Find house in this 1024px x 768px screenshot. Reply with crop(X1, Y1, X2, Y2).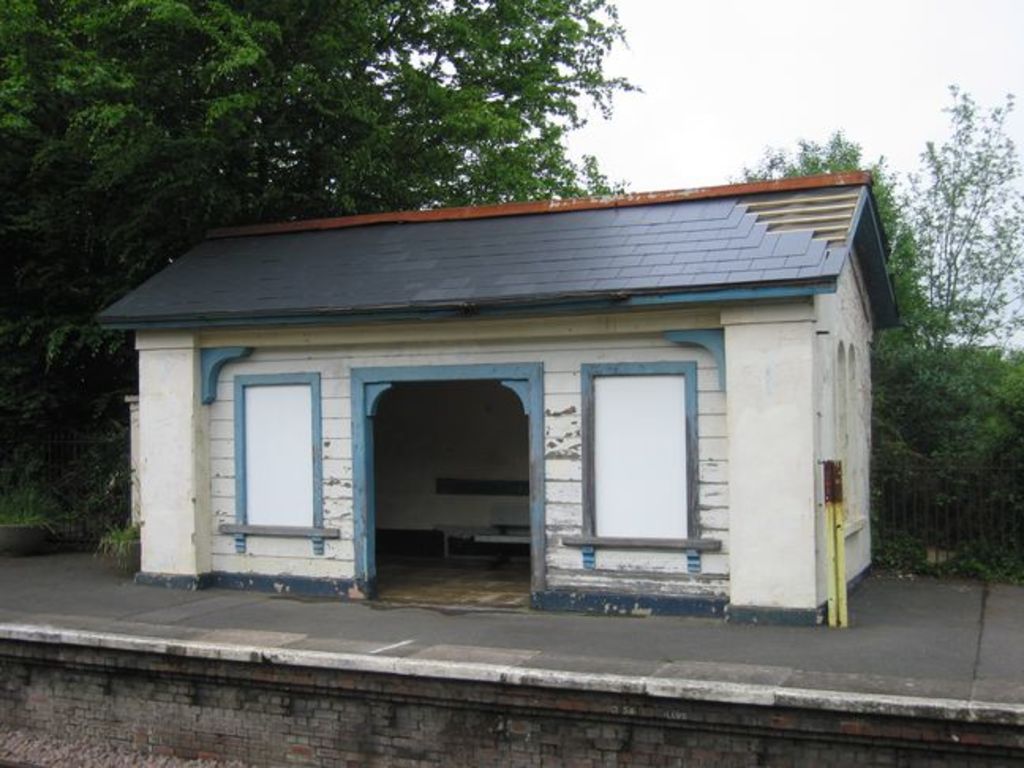
crop(119, 149, 891, 637).
